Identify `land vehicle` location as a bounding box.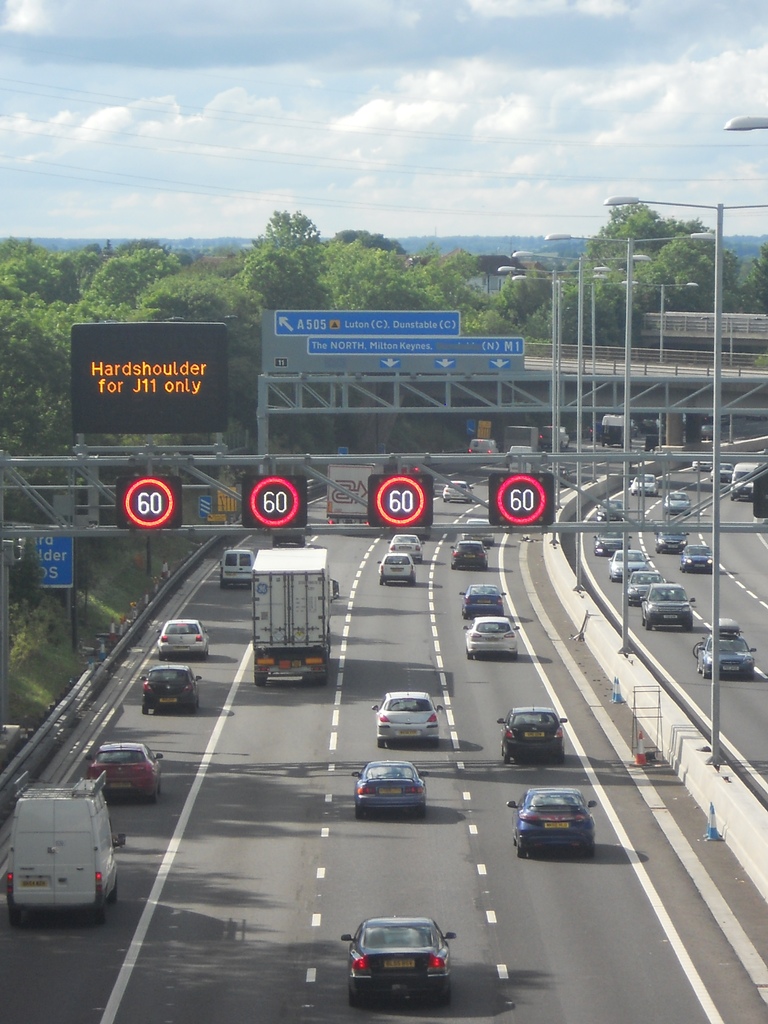
x1=506, y1=790, x2=596, y2=858.
